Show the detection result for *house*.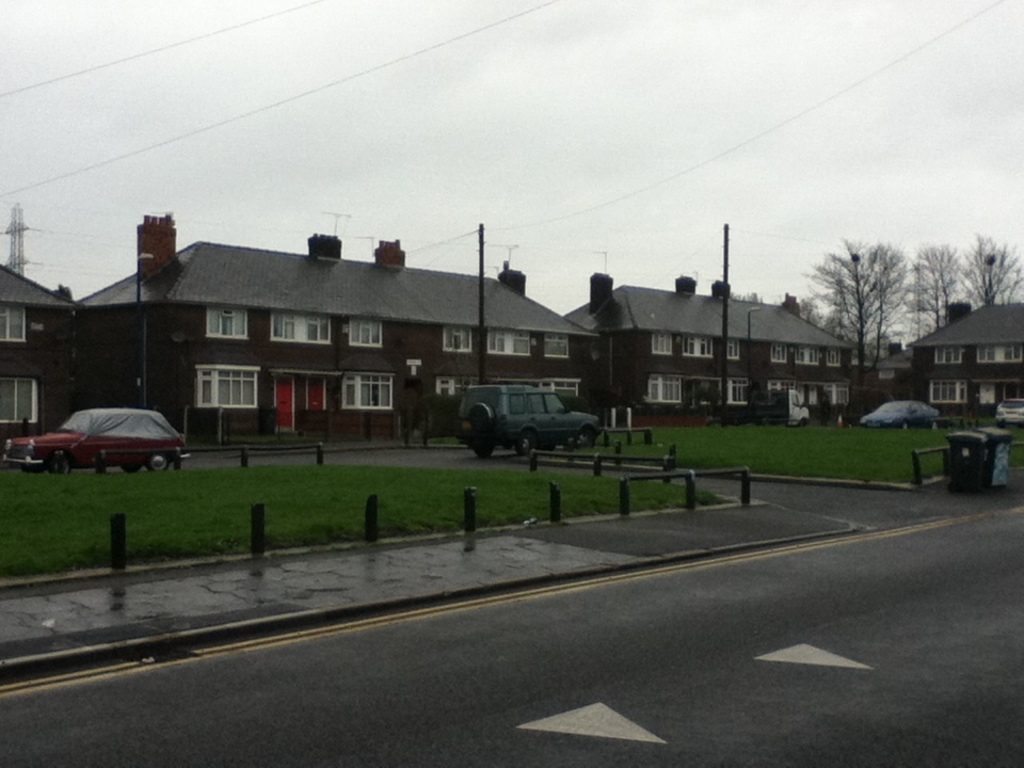
{"x1": 572, "y1": 254, "x2": 858, "y2": 431}.
